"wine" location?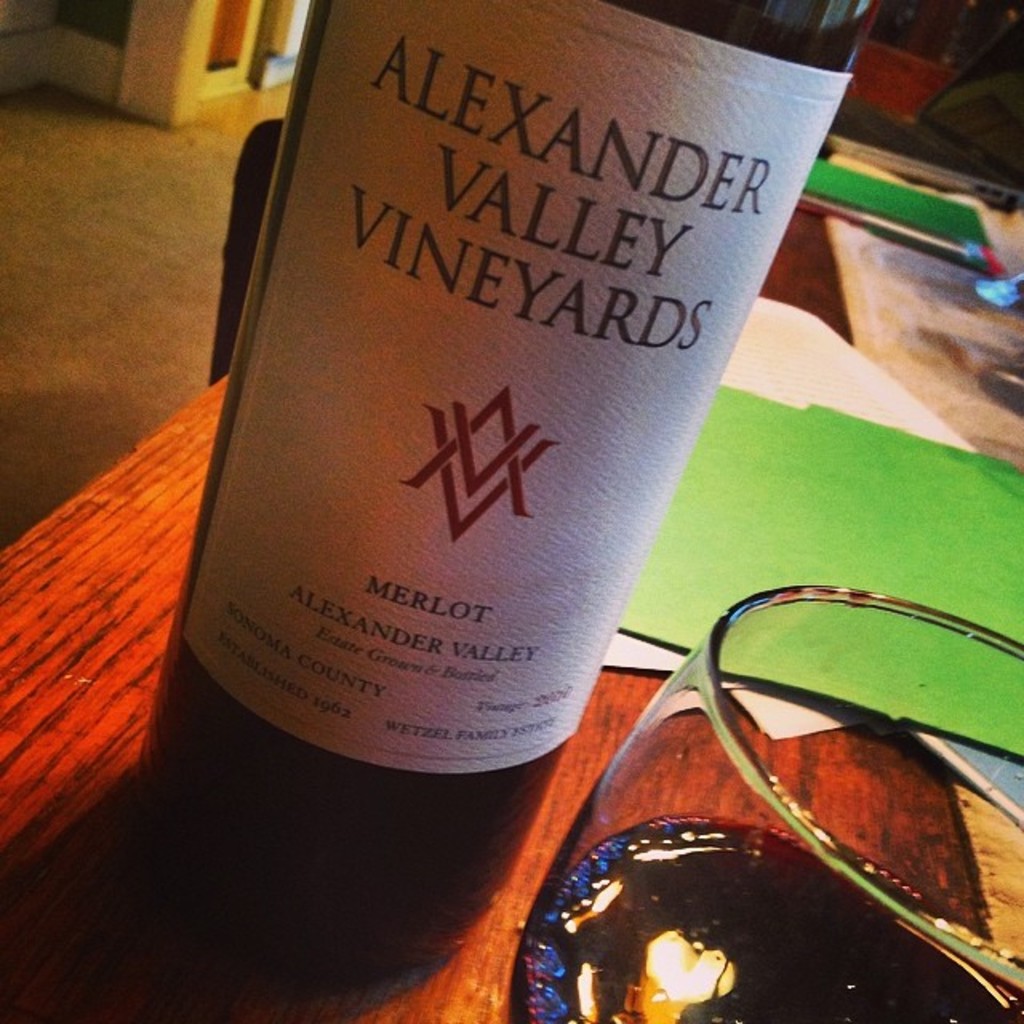
(120, 0, 877, 925)
